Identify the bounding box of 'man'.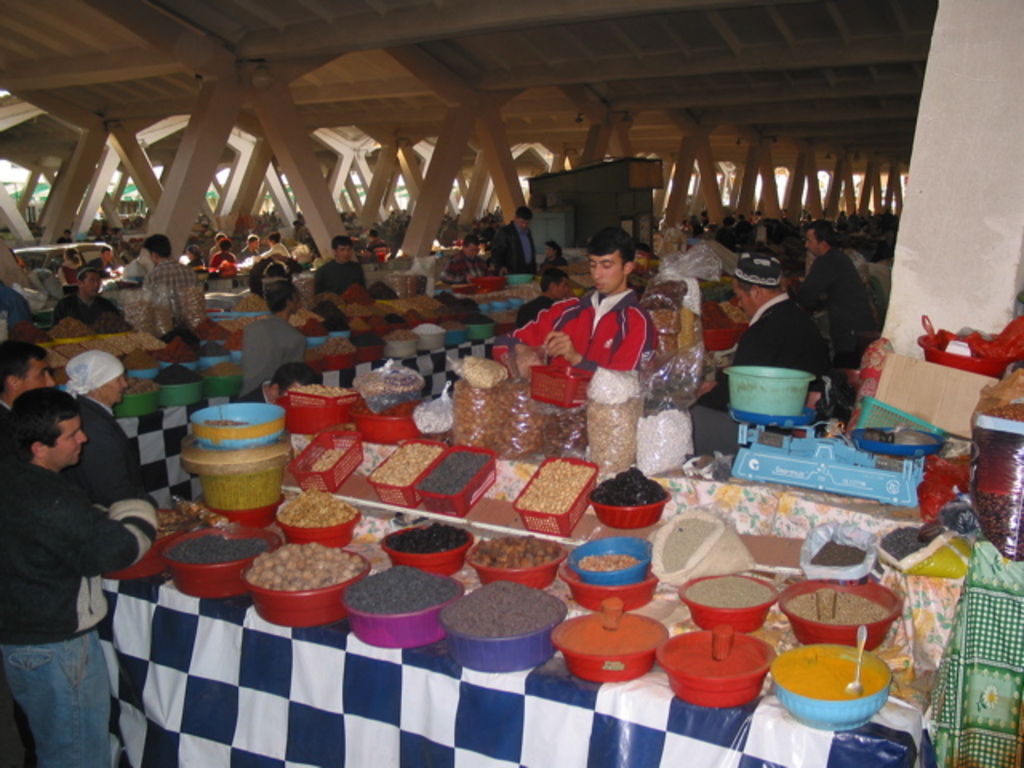
(237, 362, 322, 403).
